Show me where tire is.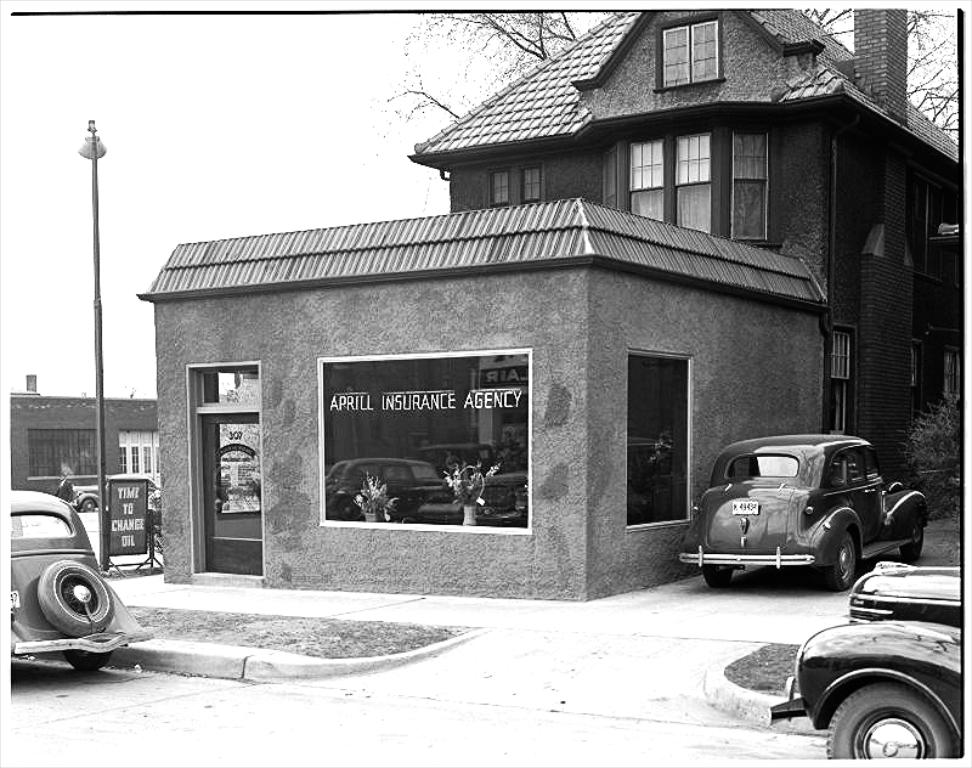
tire is at detection(799, 531, 861, 589).
